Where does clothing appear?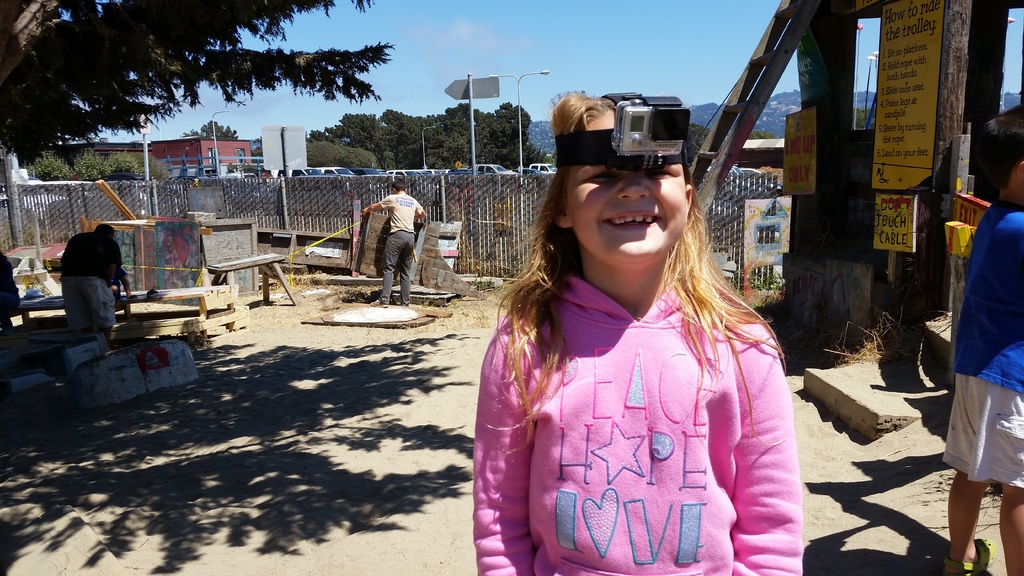
Appears at crop(473, 227, 804, 575).
